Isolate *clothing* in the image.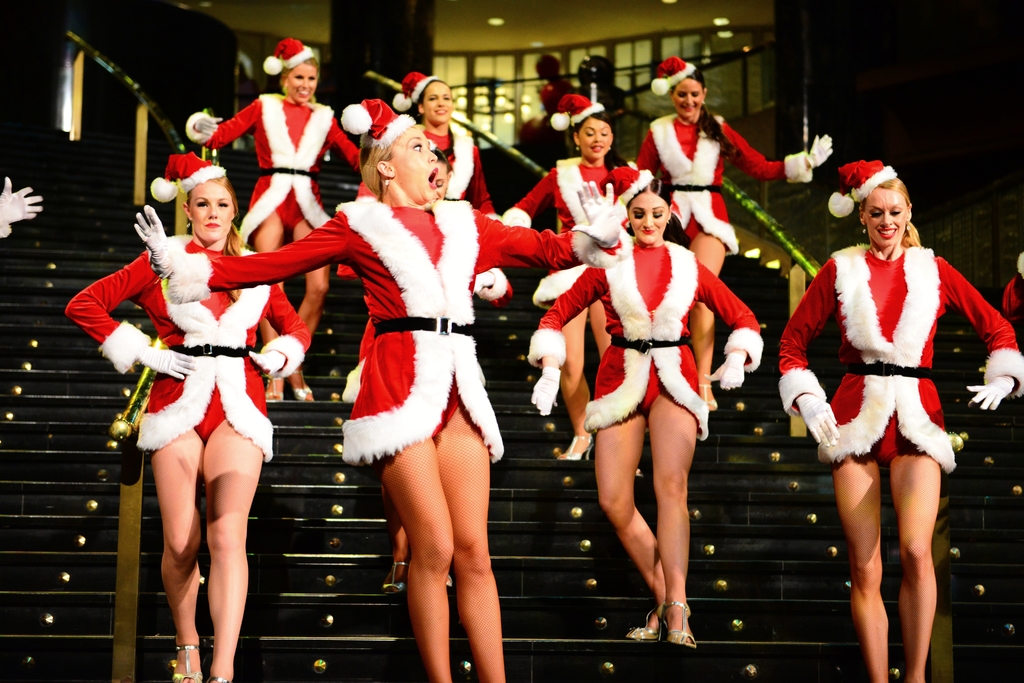
Isolated region: bbox=(166, 201, 621, 465).
